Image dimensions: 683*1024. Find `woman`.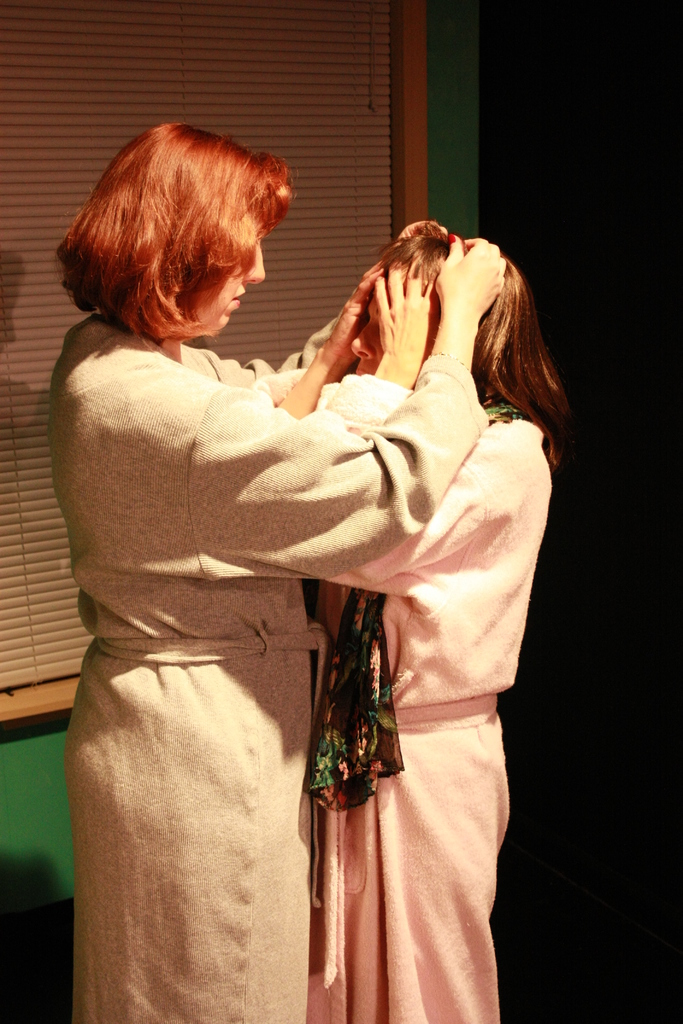
crop(54, 121, 507, 1023).
